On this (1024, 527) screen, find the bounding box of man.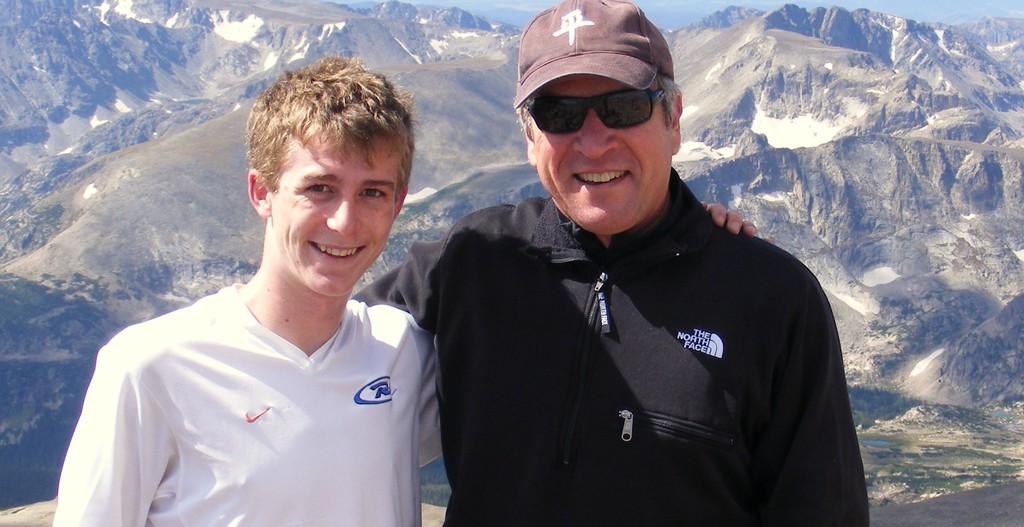
Bounding box: {"x1": 348, "y1": 0, "x2": 867, "y2": 526}.
